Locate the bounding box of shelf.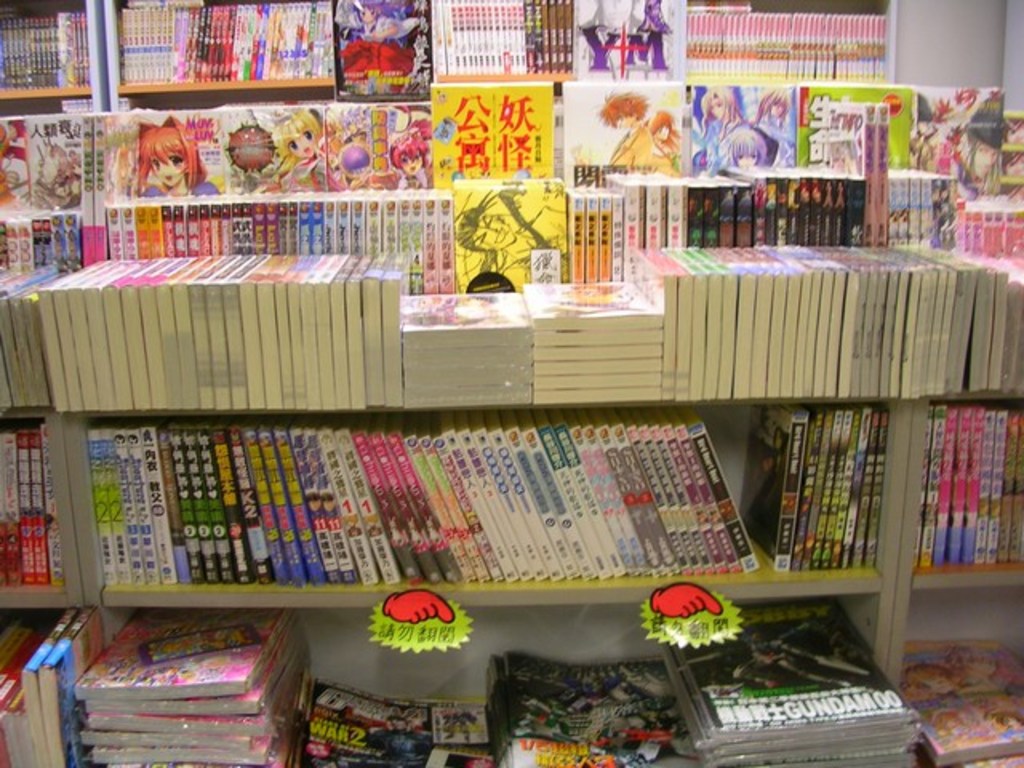
Bounding box: BBox(112, 0, 894, 117).
